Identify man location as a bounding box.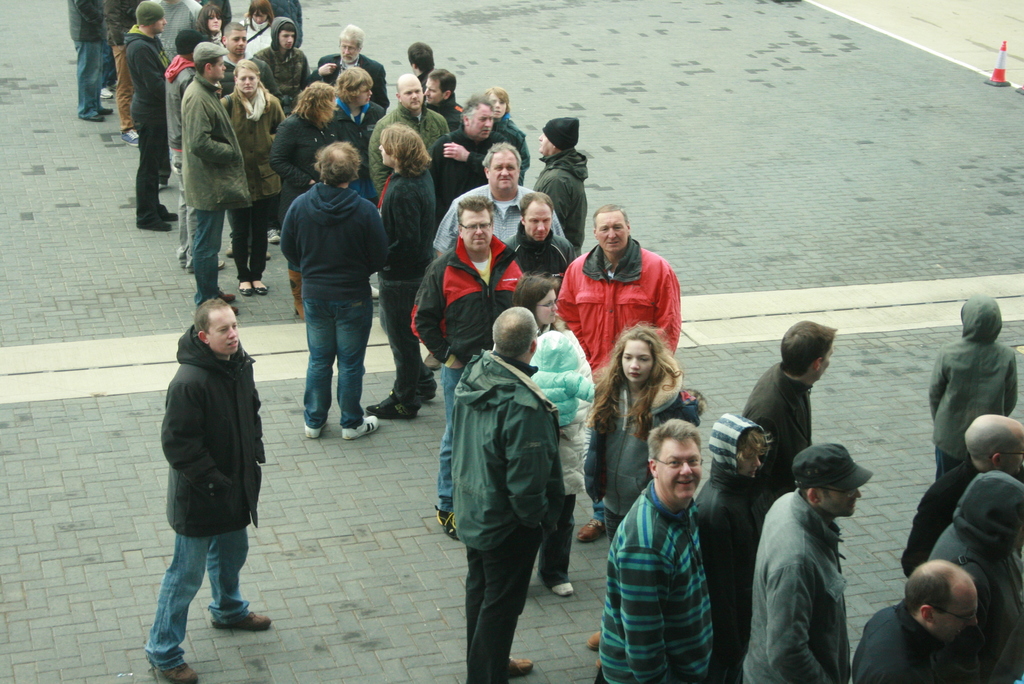
crop(851, 559, 982, 683).
